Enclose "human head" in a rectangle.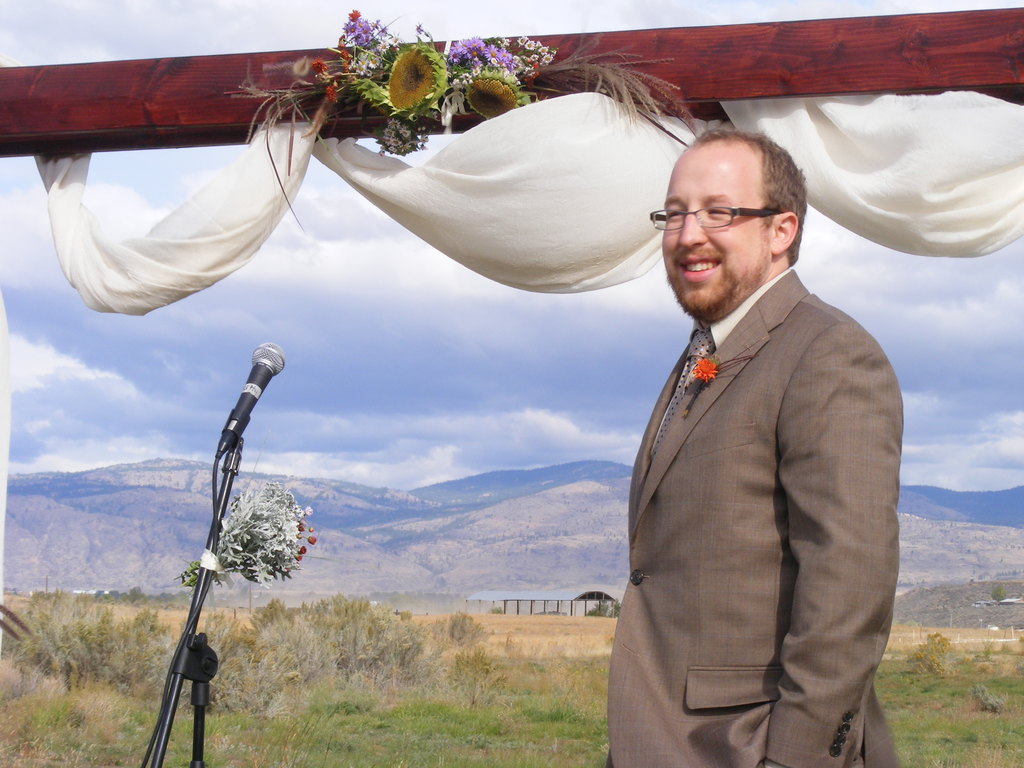
box(645, 148, 808, 330).
